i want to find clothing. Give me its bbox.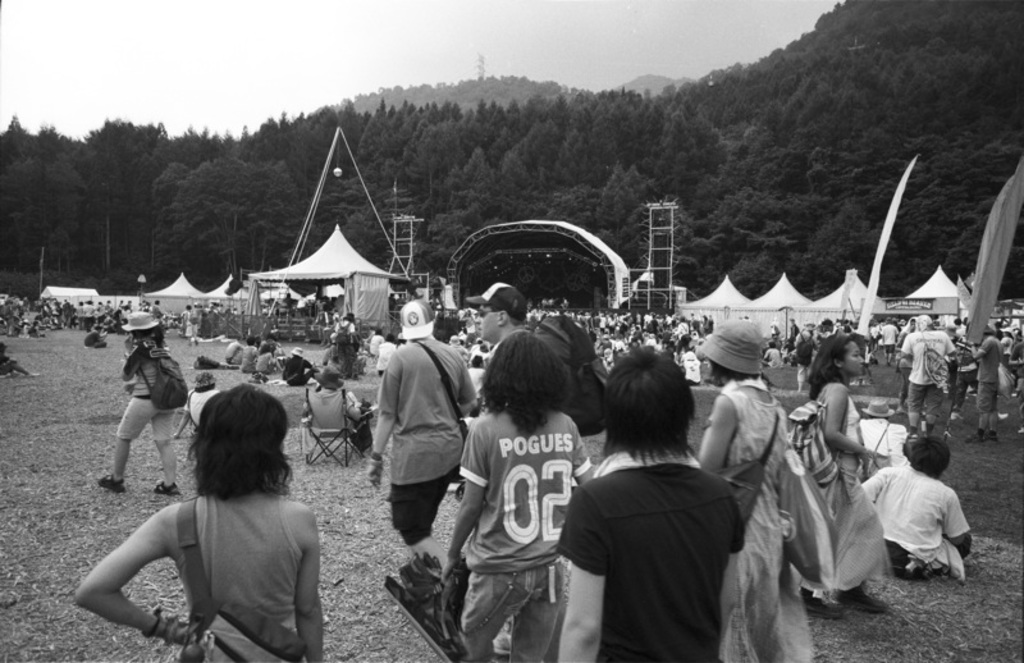
{"left": 242, "top": 342, "right": 259, "bottom": 372}.
